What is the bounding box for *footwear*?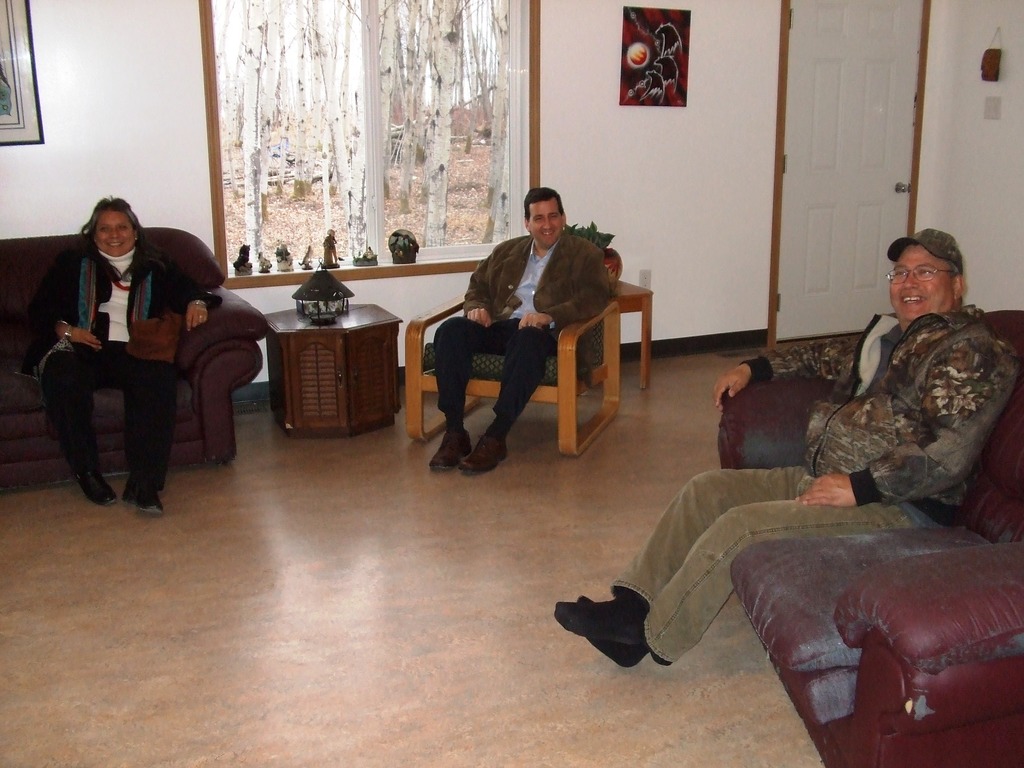
{"x1": 80, "y1": 470, "x2": 113, "y2": 506}.
